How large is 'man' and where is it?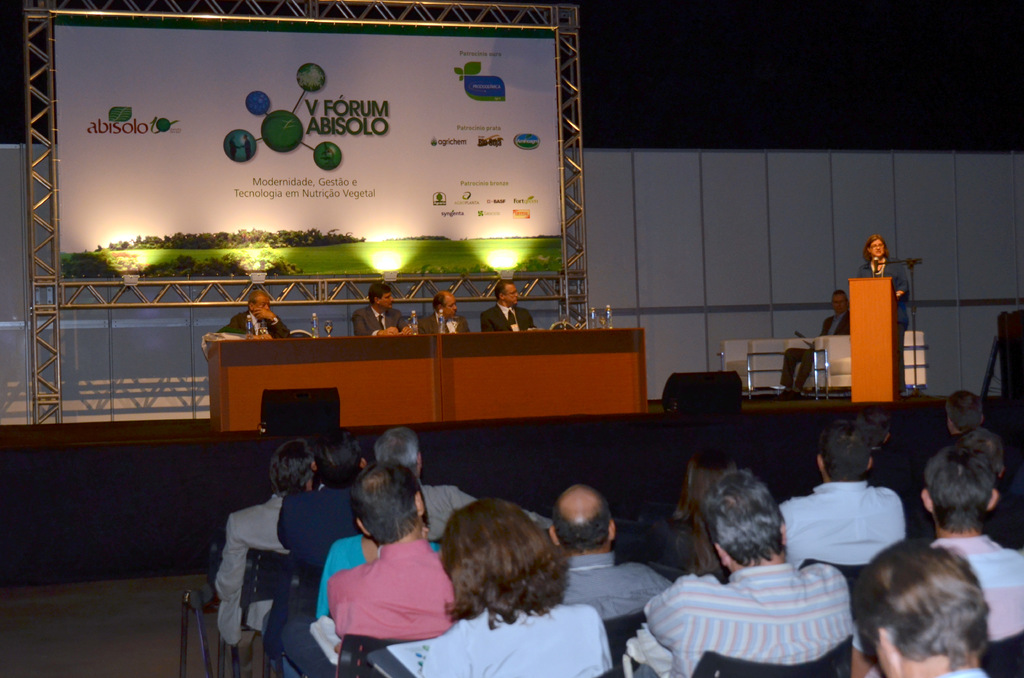
Bounding box: bbox(920, 428, 1023, 643).
